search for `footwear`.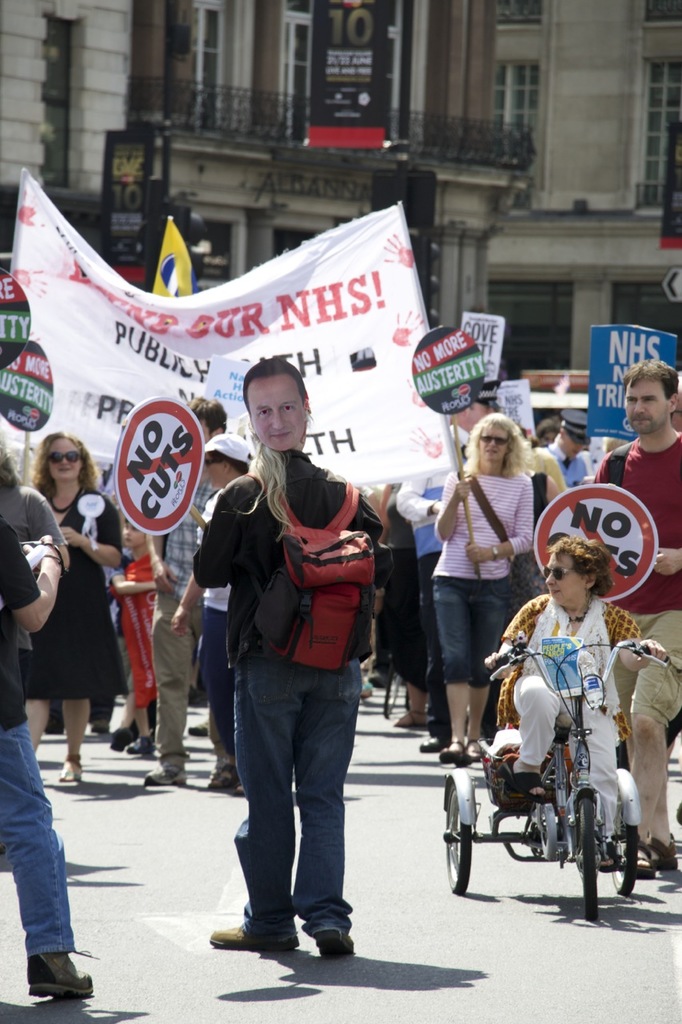
Found at [left=122, top=734, right=148, bottom=757].
